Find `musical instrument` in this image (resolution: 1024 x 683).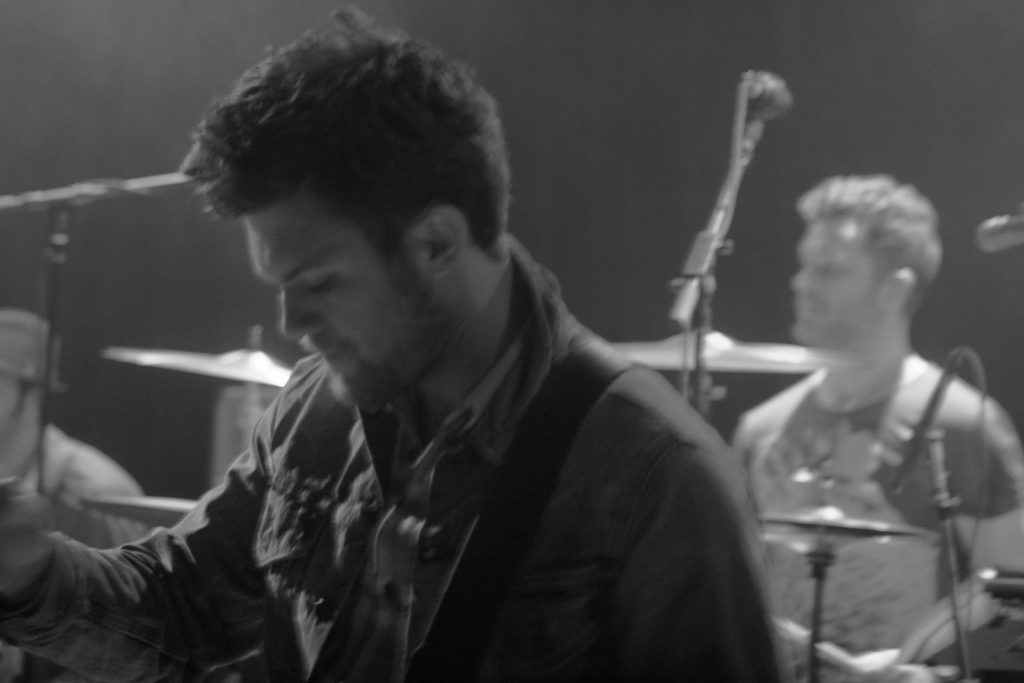
region(76, 498, 193, 528).
